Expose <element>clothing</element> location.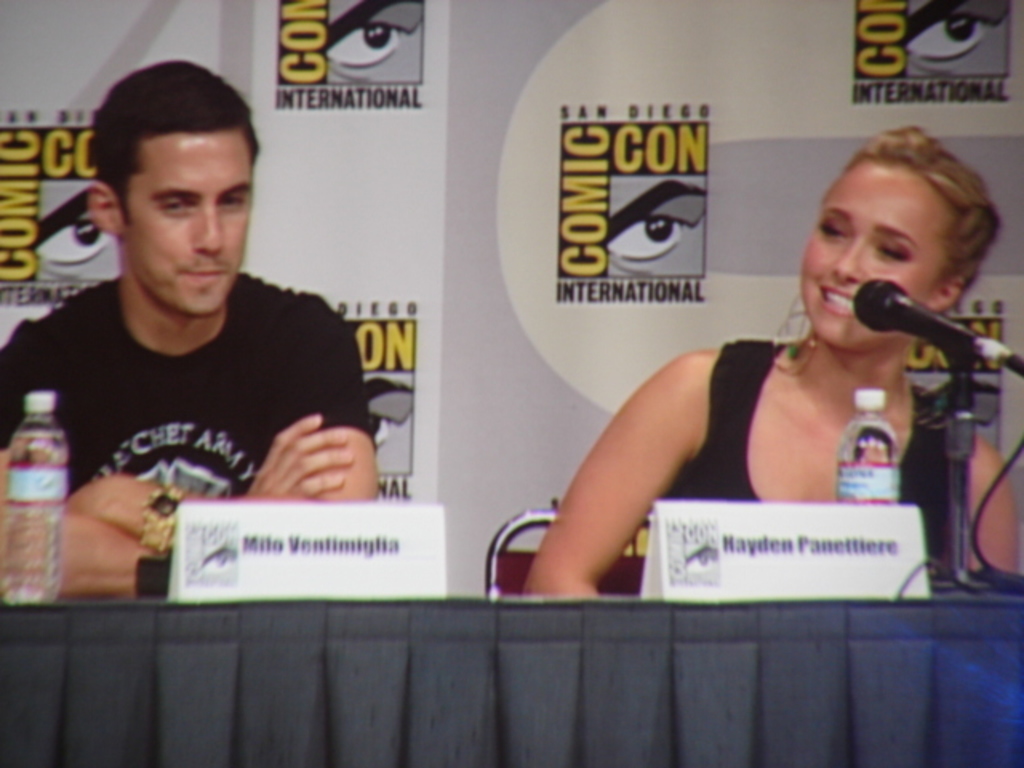
Exposed at Rect(22, 221, 384, 547).
